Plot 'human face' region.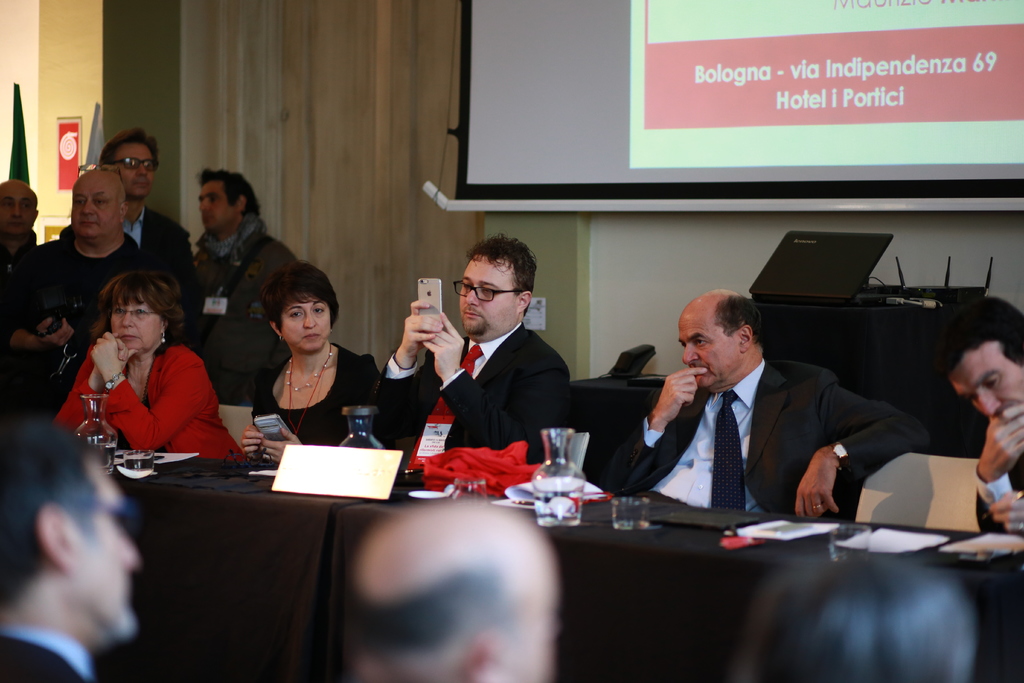
Plotted at left=281, top=290, right=330, bottom=352.
